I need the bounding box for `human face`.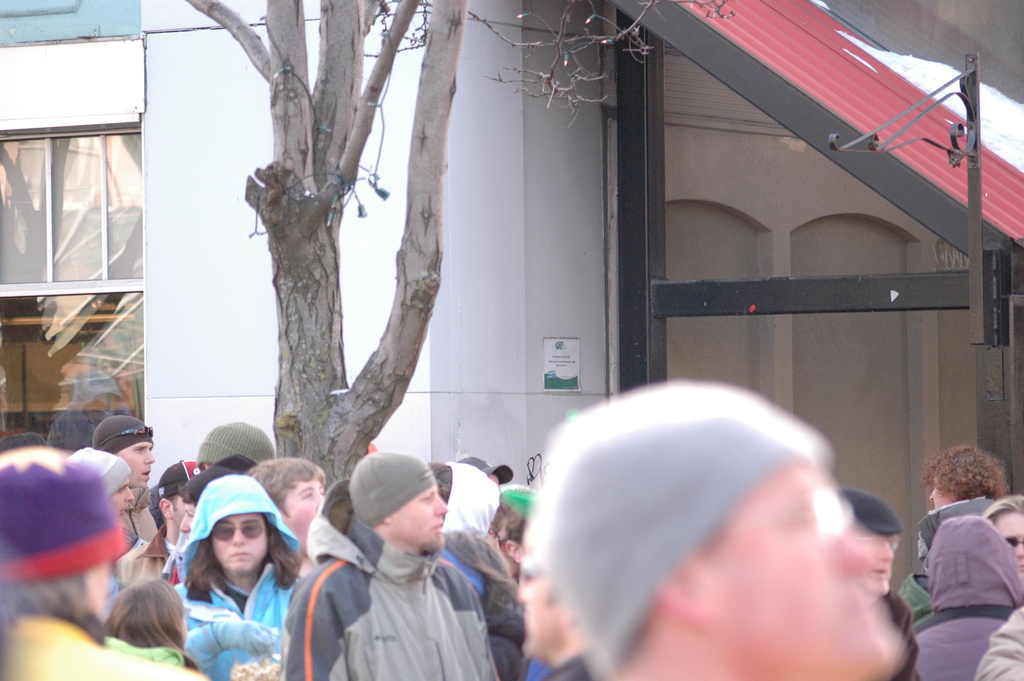
Here it is: 108,478,131,514.
